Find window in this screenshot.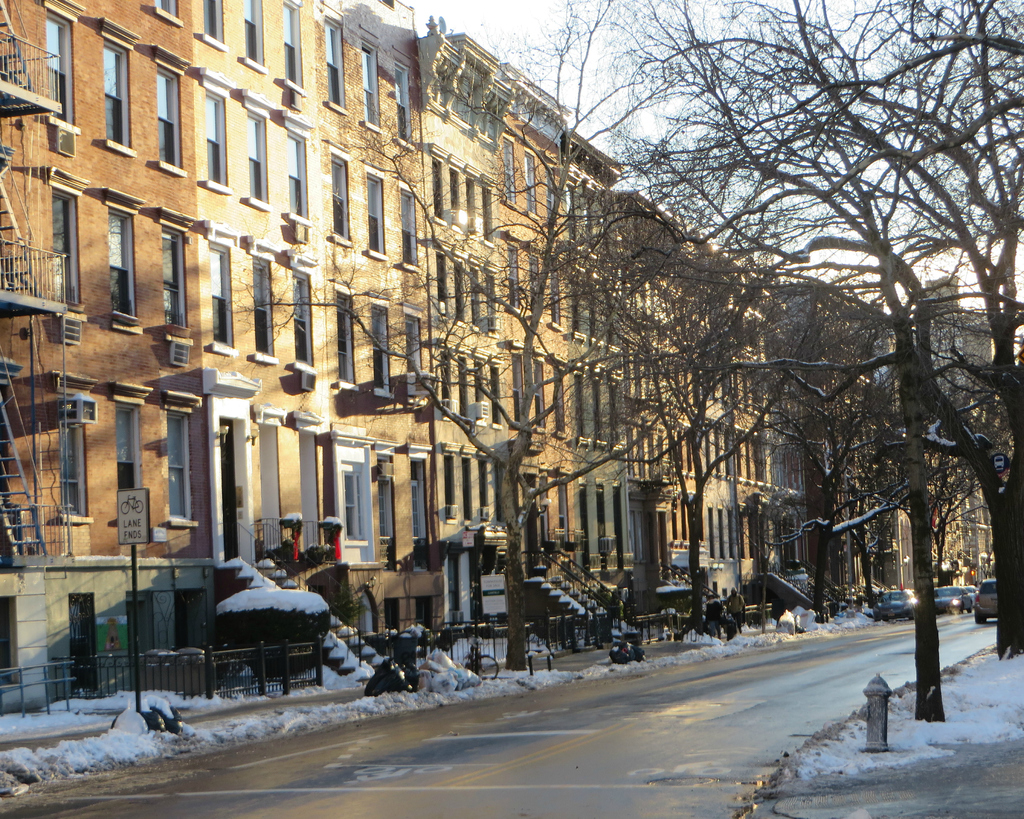
The bounding box for window is <region>51, 0, 86, 152</region>.
